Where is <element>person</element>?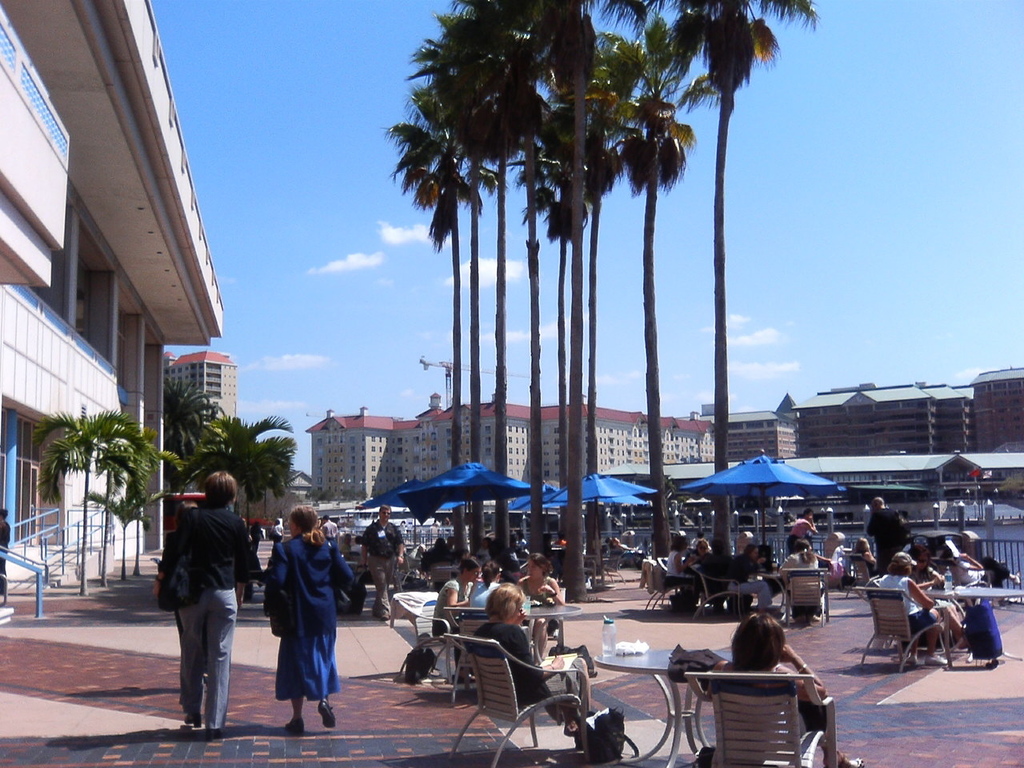
(466, 581, 566, 730).
